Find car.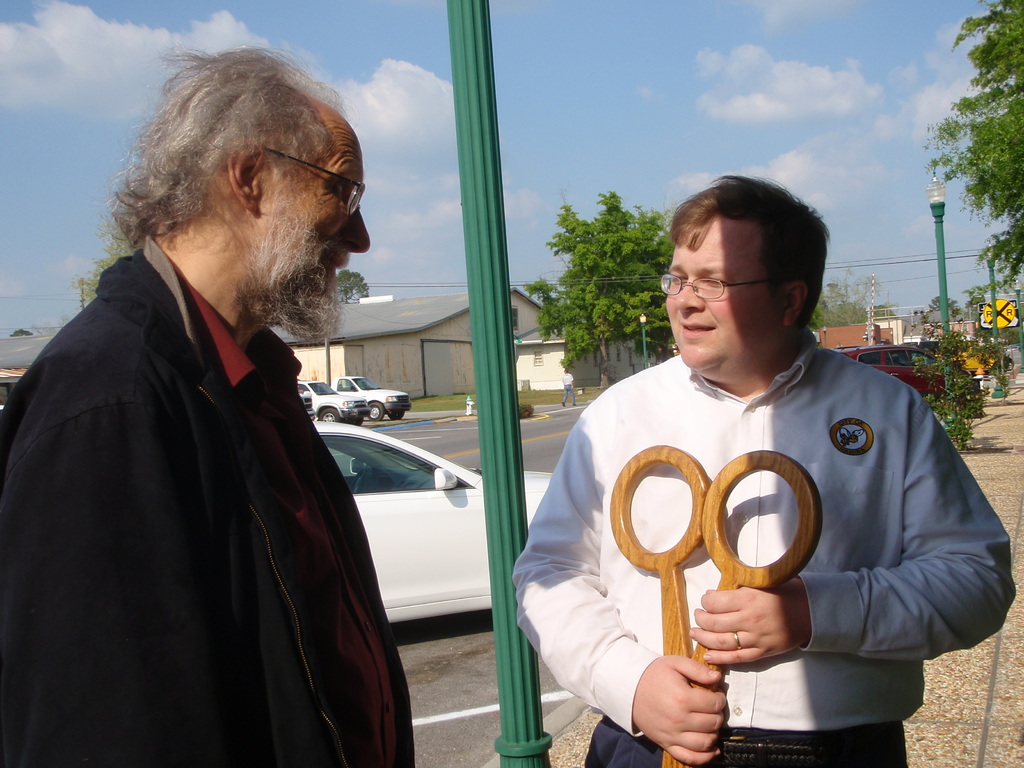
<region>273, 385, 577, 671</region>.
